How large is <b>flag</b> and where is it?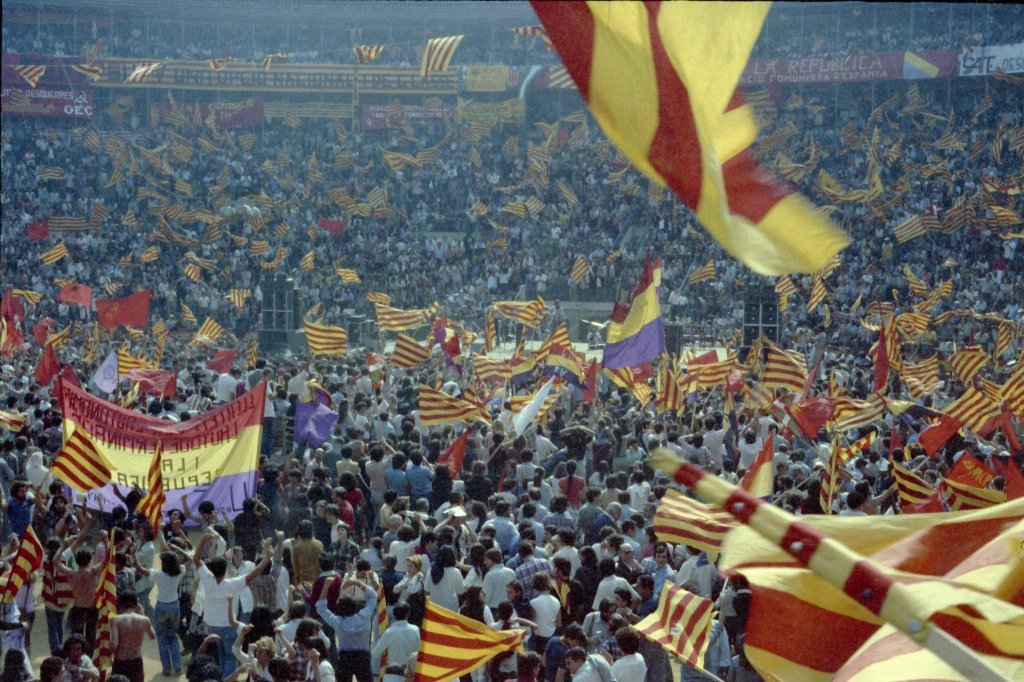
Bounding box: x1=809, y1=131, x2=827, y2=180.
